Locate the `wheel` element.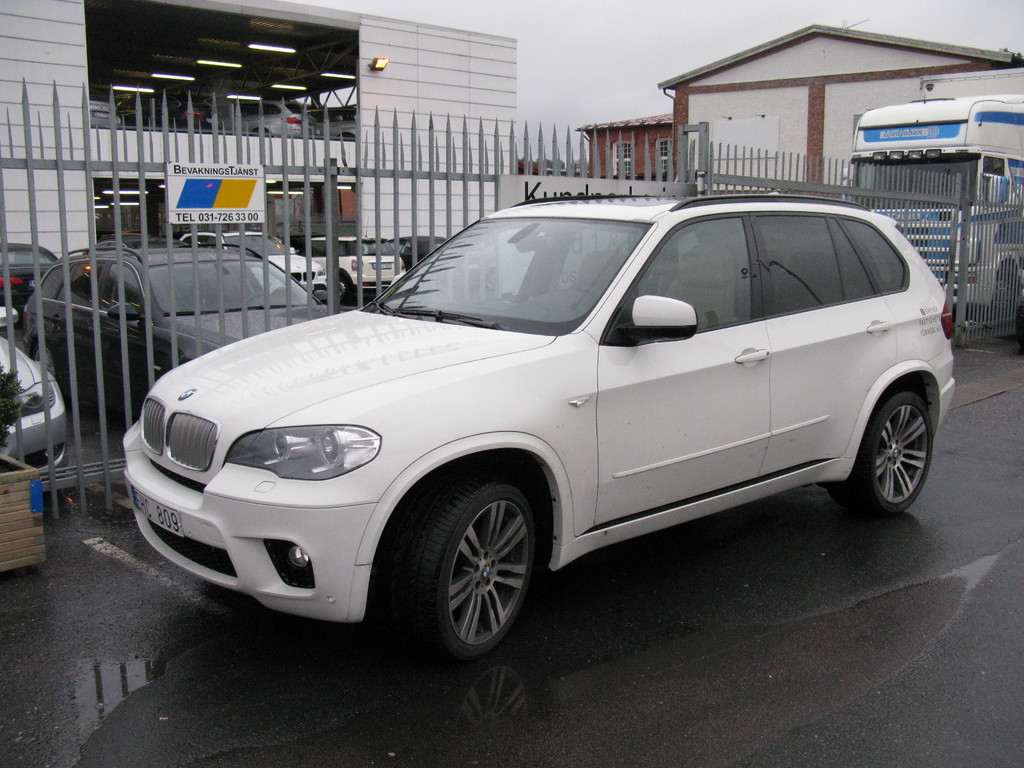
Element bbox: [404, 486, 550, 655].
